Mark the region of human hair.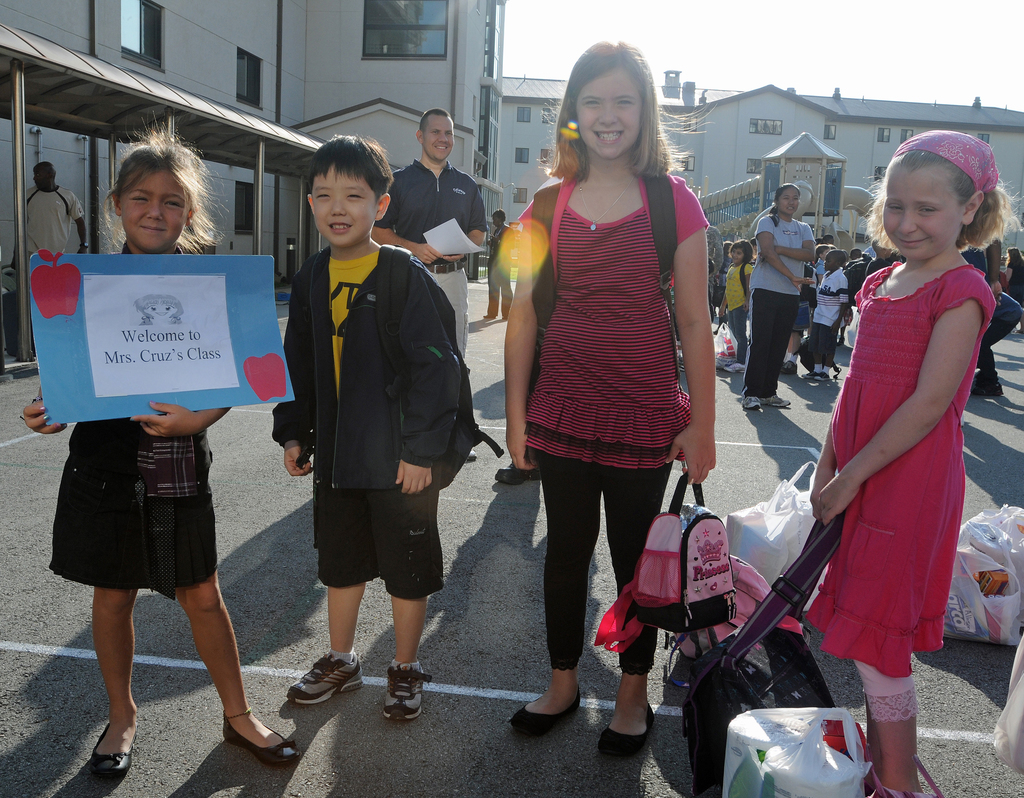
Region: 309, 134, 396, 209.
